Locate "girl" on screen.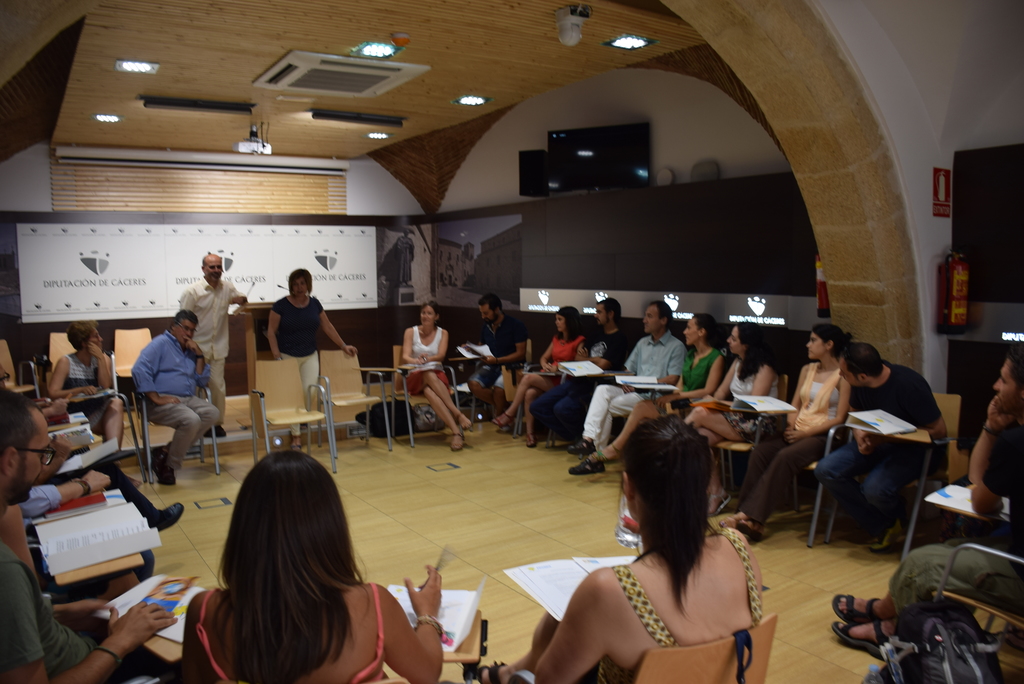
On screen at BBox(168, 445, 445, 683).
